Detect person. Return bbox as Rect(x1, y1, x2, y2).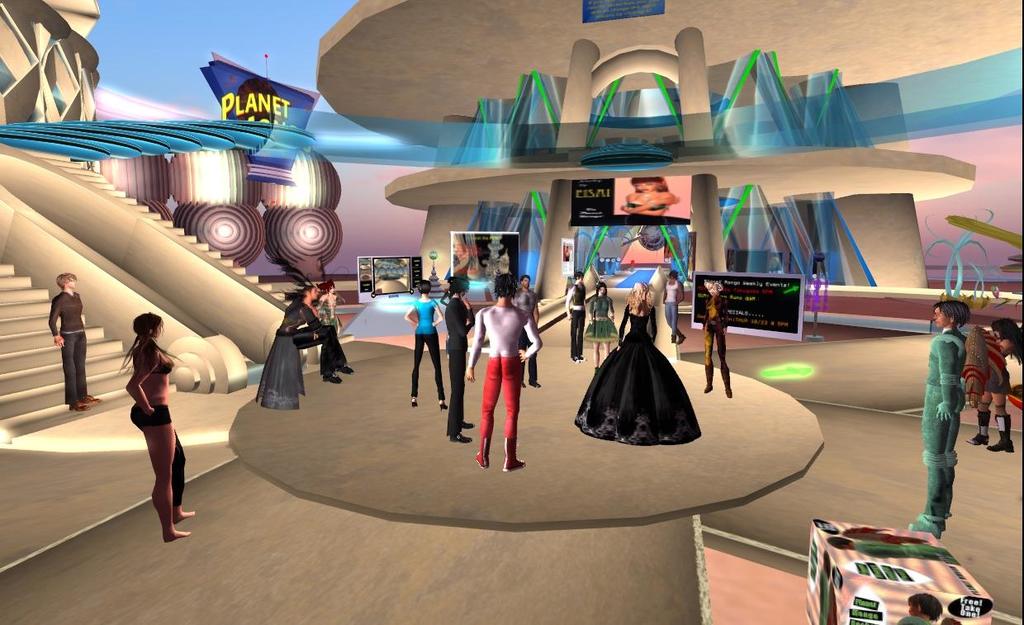
Rect(480, 268, 540, 467).
